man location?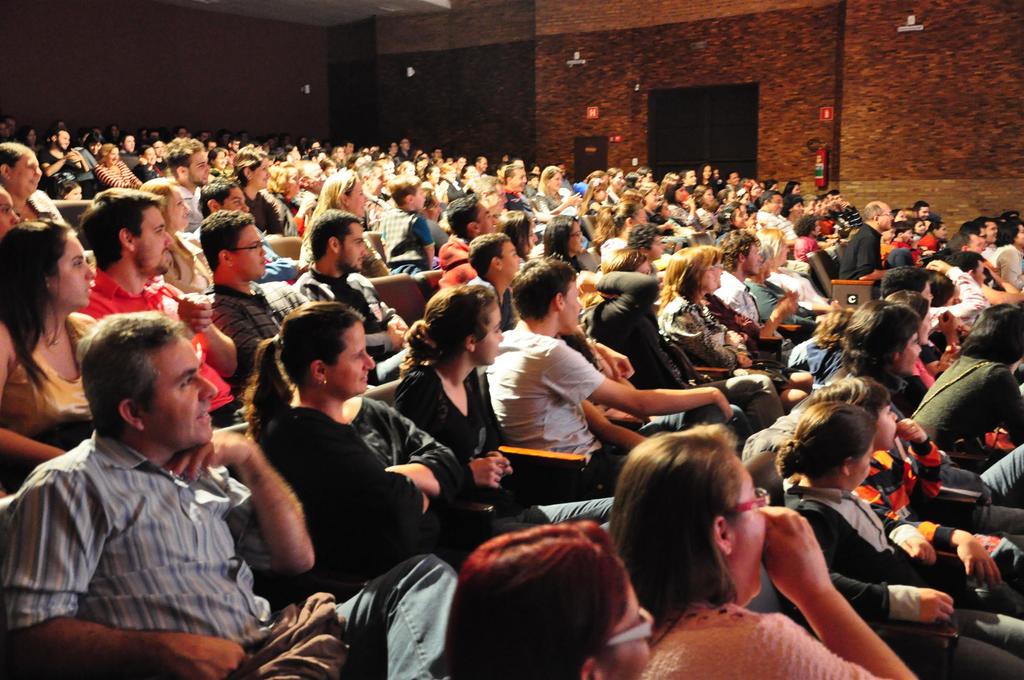
Rect(202, 204, 295, 400)
